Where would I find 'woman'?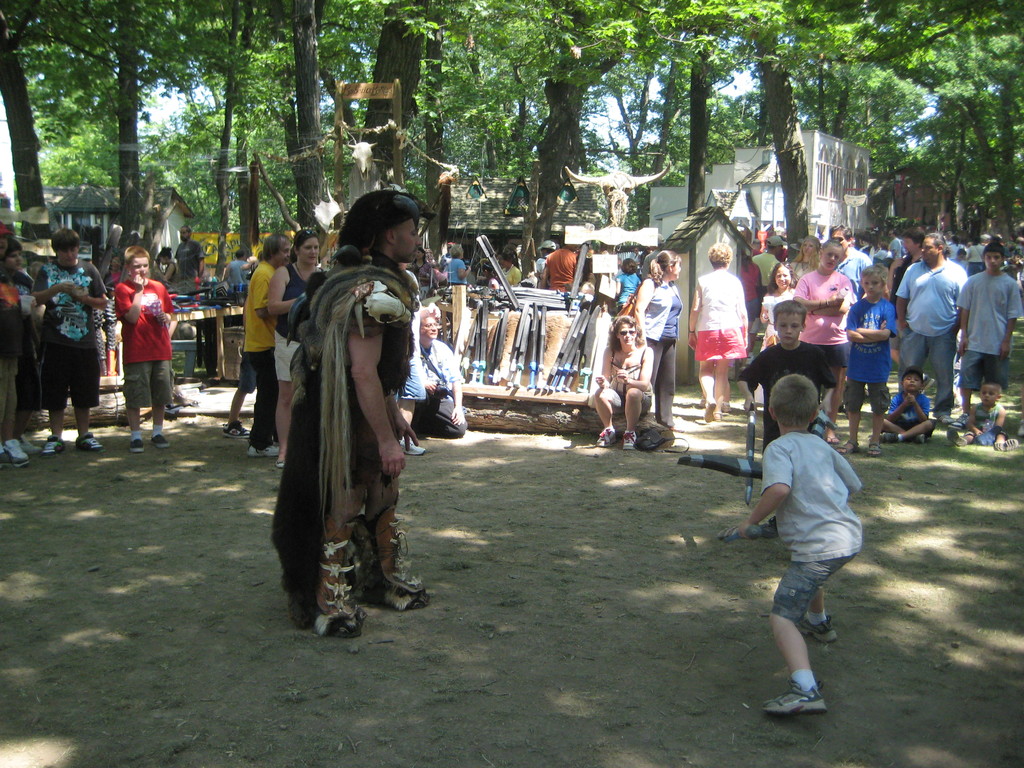
At select_region(630, 248, 686, 433).
